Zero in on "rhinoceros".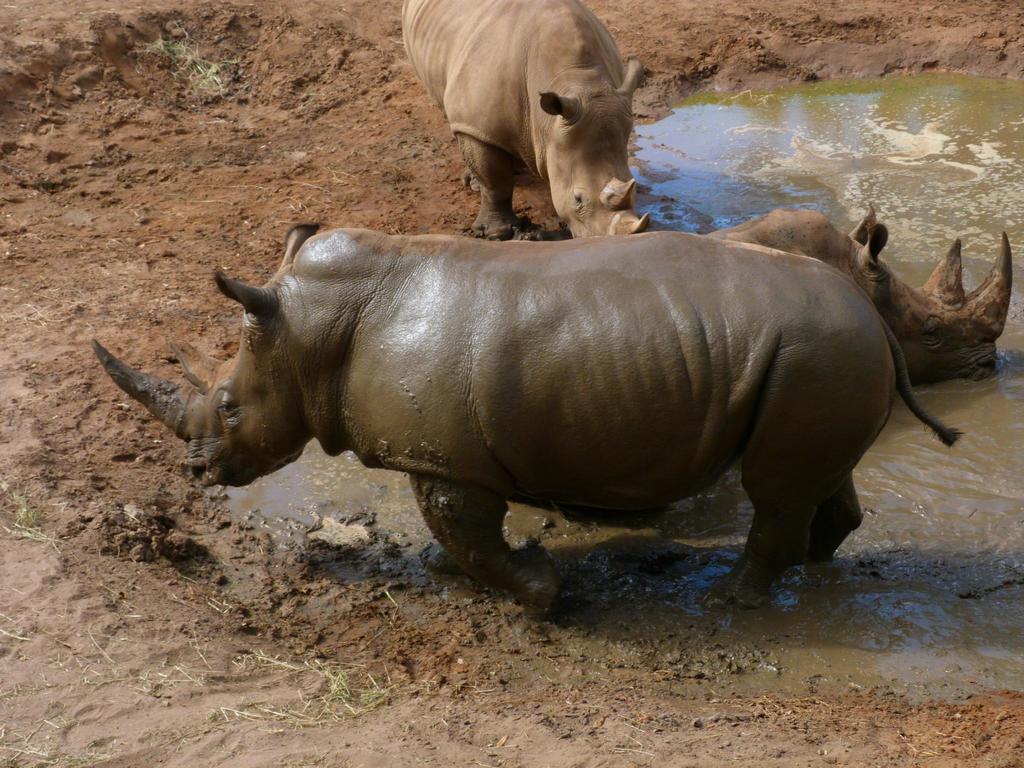
Zeroed in: bbox=(79, 218, 970, 632).
